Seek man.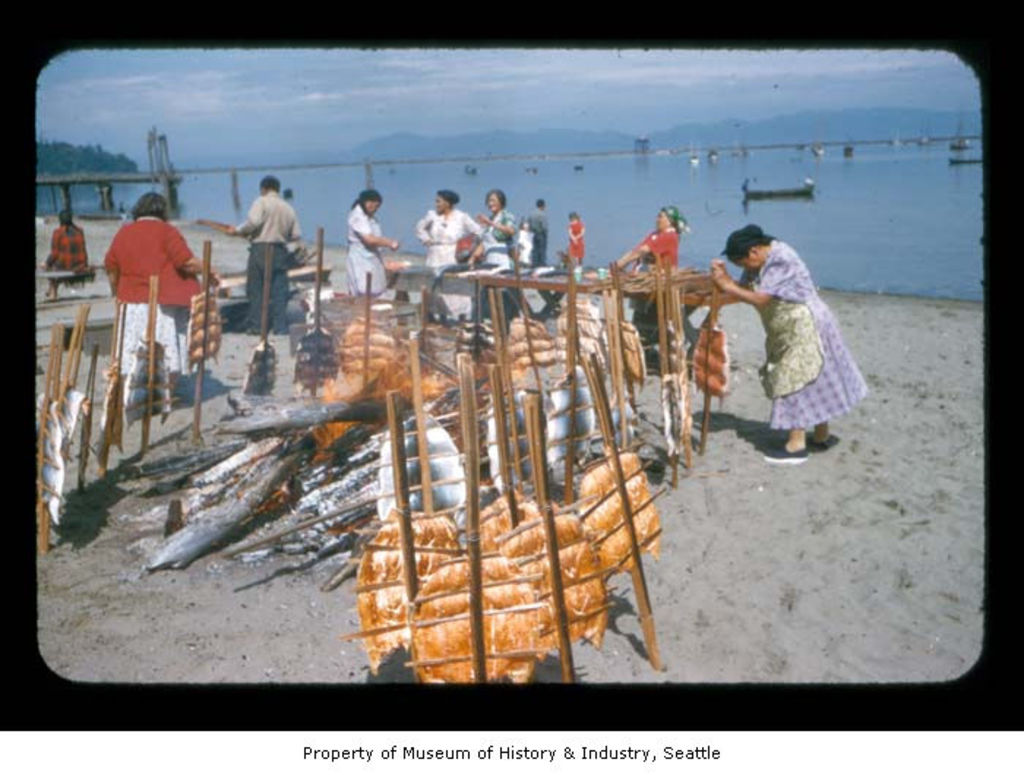
select_region(190, 170, 303, 338).
